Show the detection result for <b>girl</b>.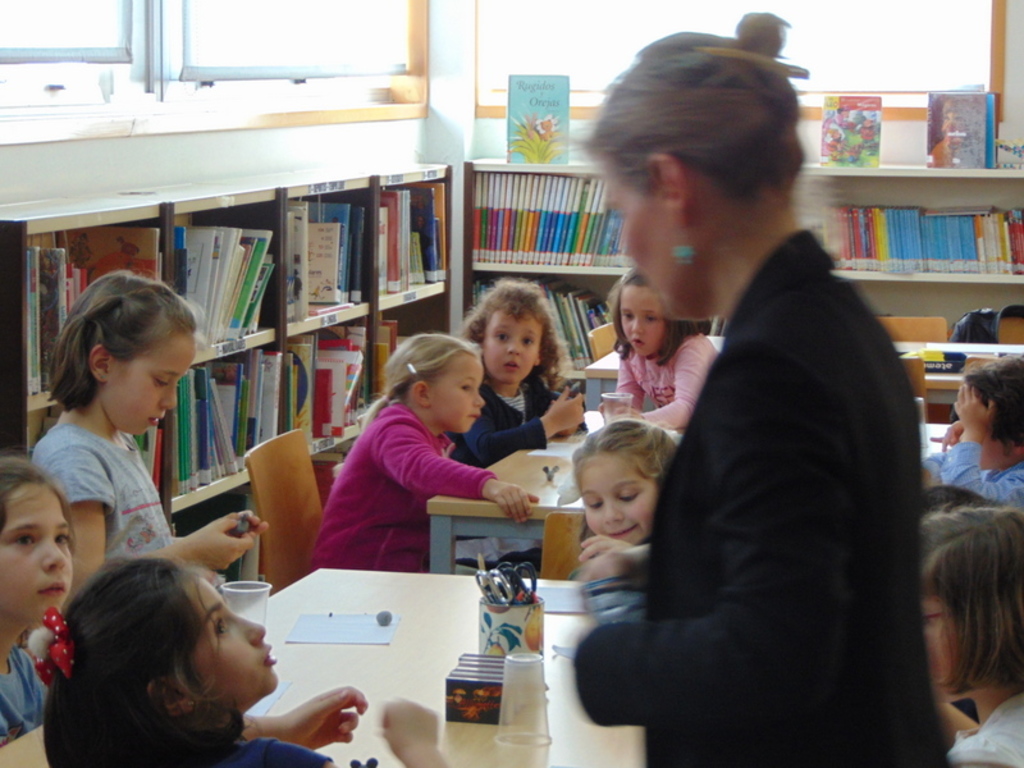
918 509 1021 767.
